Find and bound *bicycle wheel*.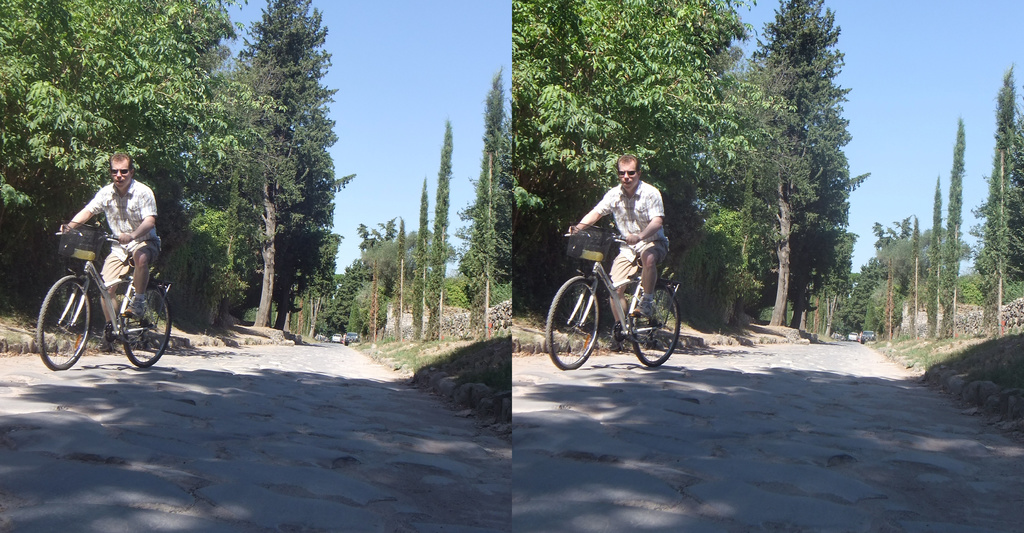
Bound: region(630, 284, 684, 369).
